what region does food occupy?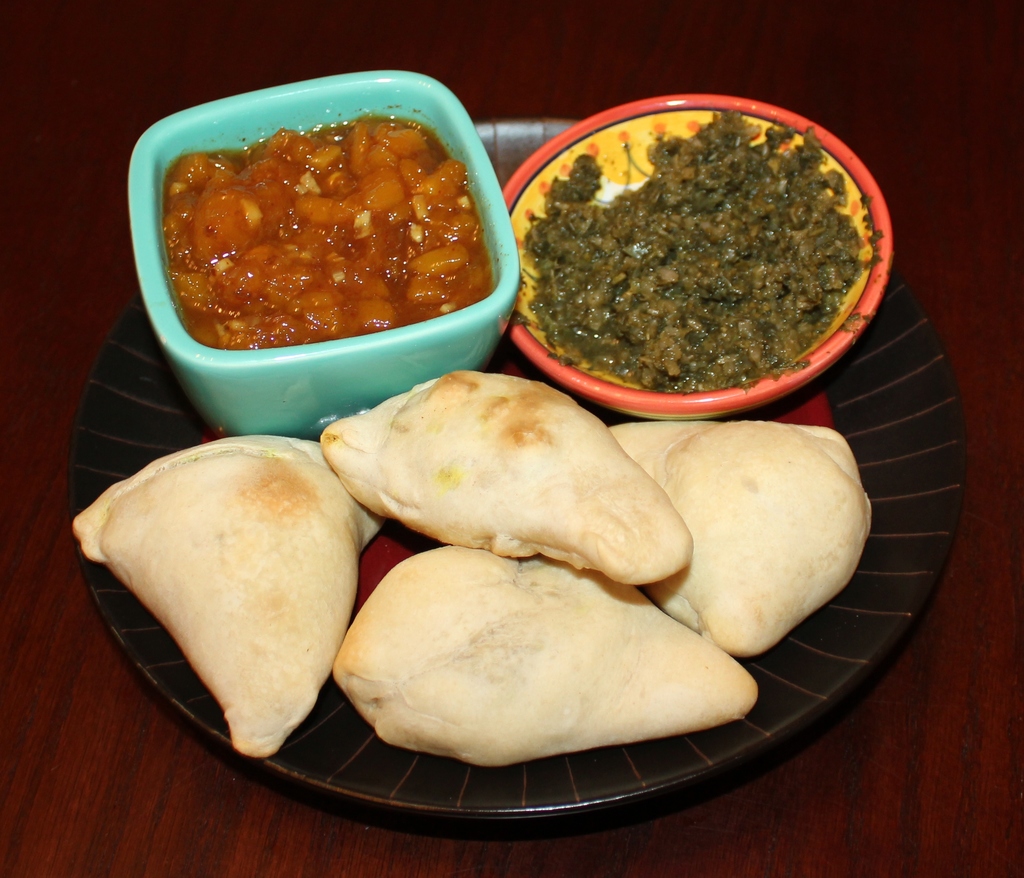
516:105:877:394.
